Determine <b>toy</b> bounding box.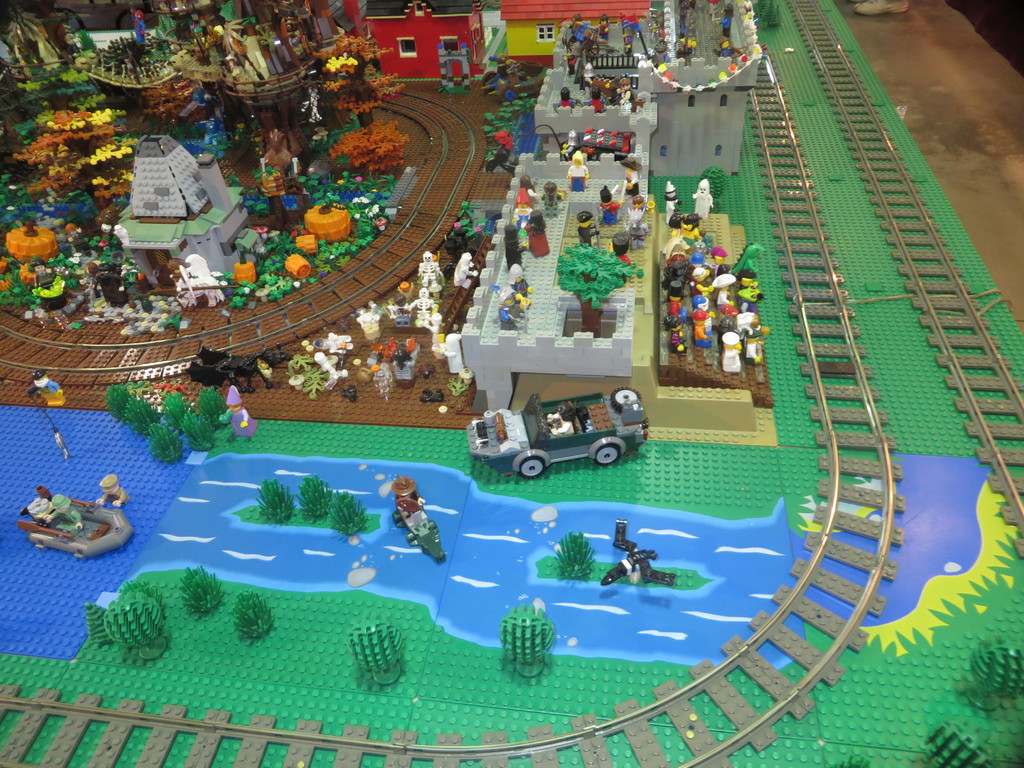
Determined: (426,312,442,349).
